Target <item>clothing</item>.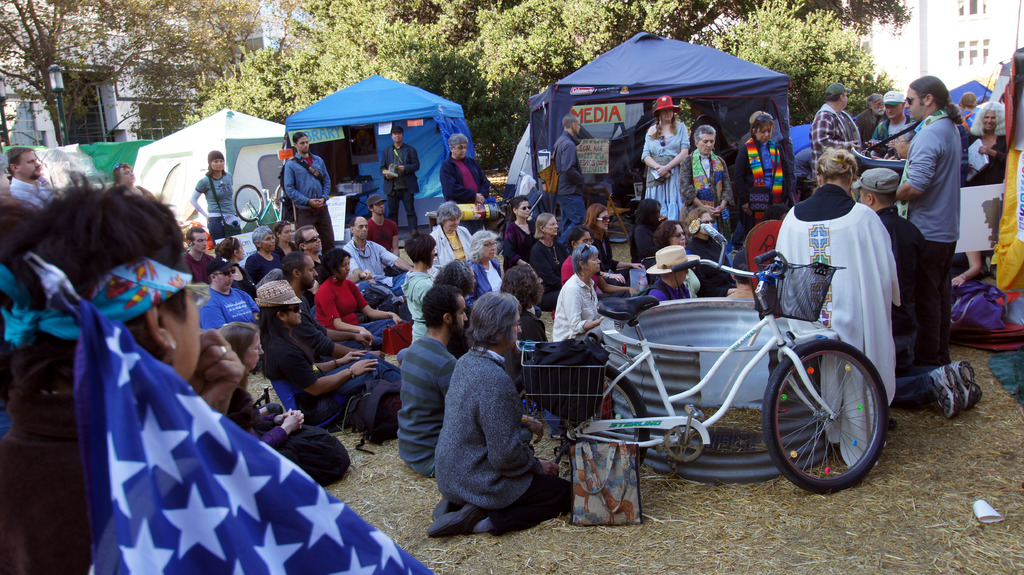
Target region: (x1=240, y1=377, x2=285, y2=429).
